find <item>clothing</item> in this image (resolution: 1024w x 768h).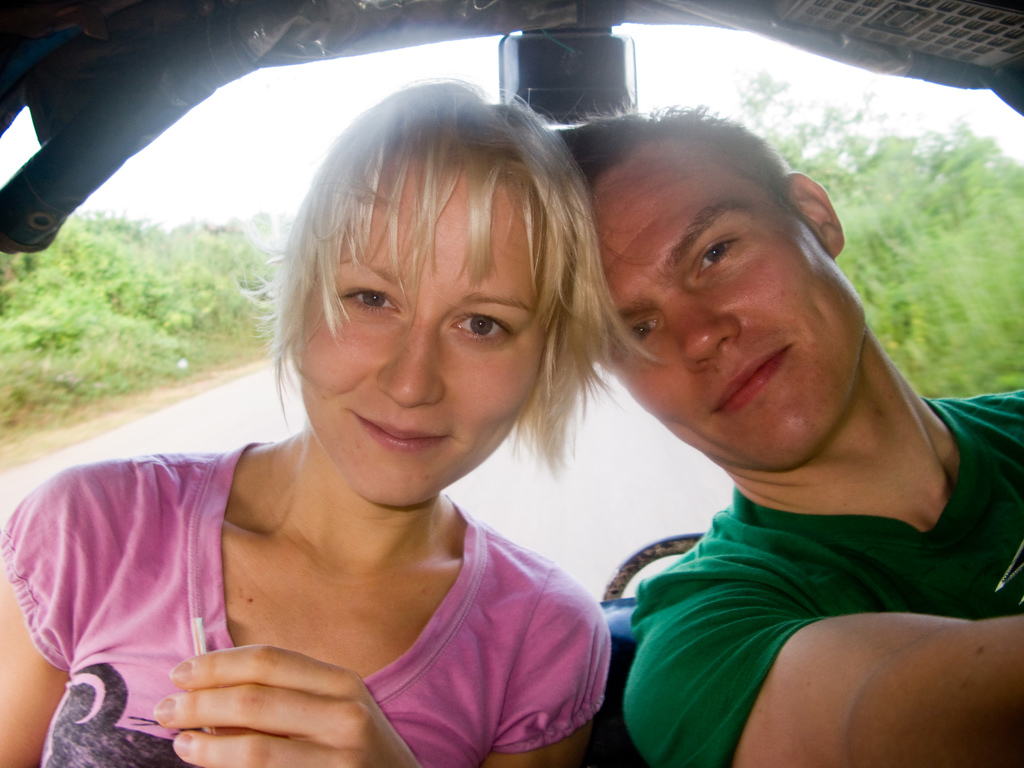
[left=624, top=383, right=1023, bottom=767].
